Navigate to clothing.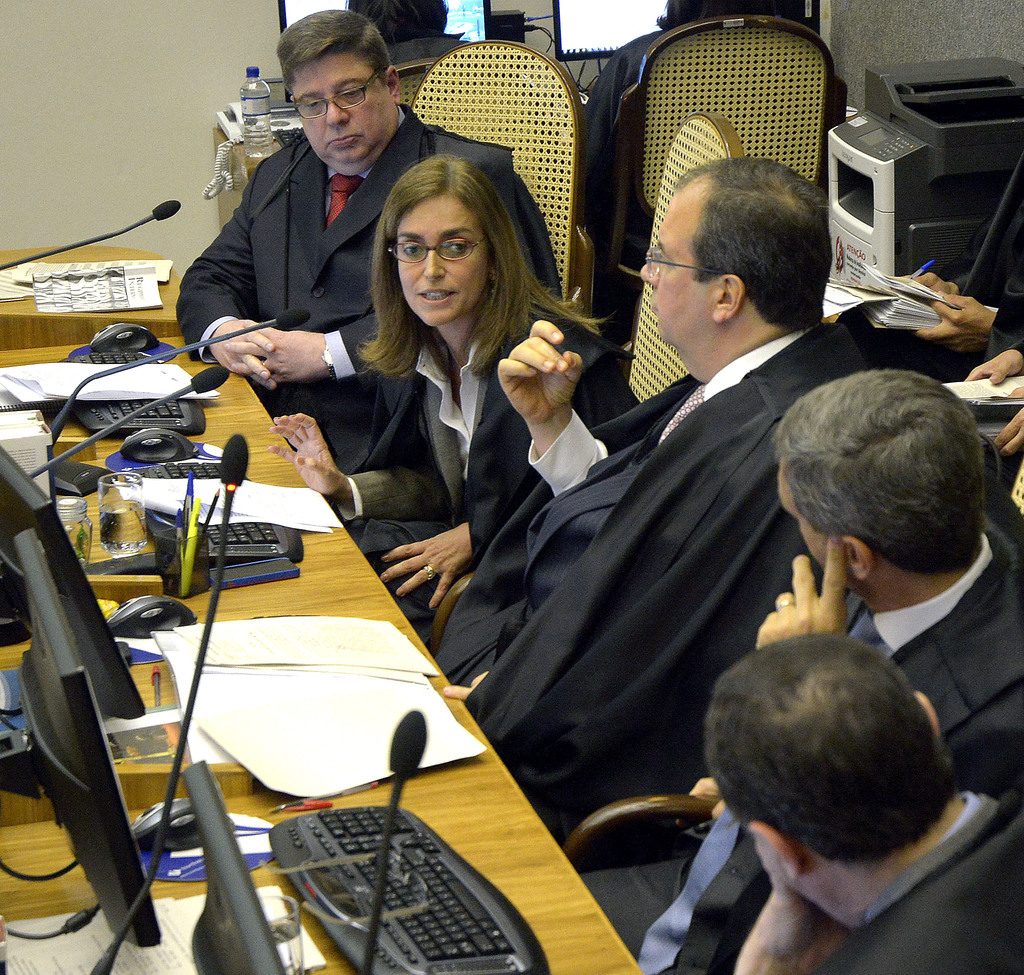
Navigation target: select_region(985, 339, 1023, 486).
